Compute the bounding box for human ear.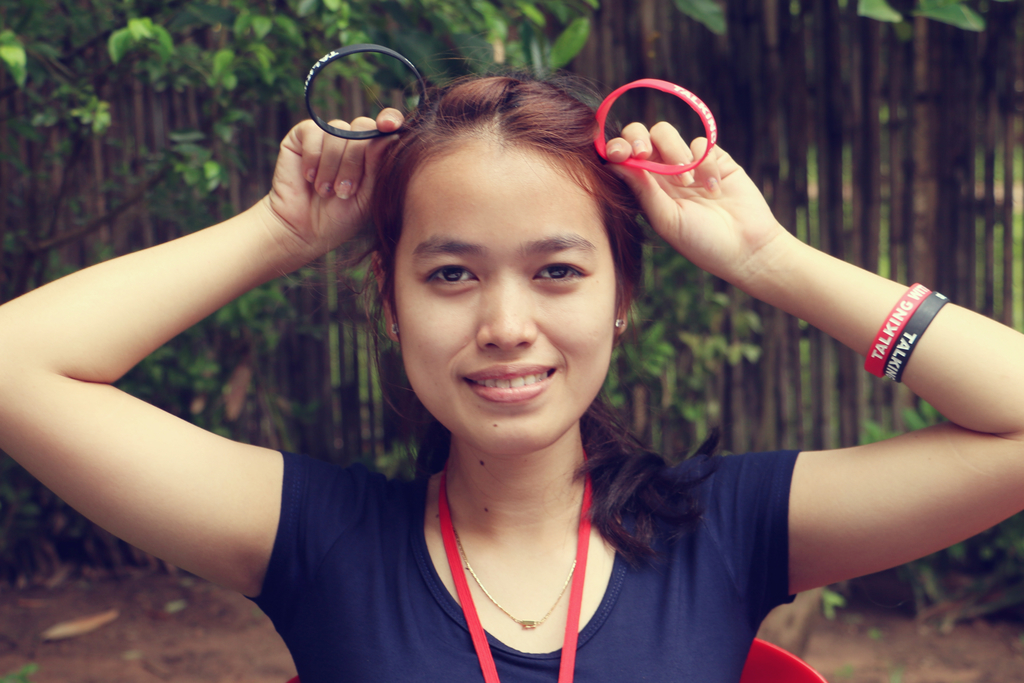
615/261/639/336.
